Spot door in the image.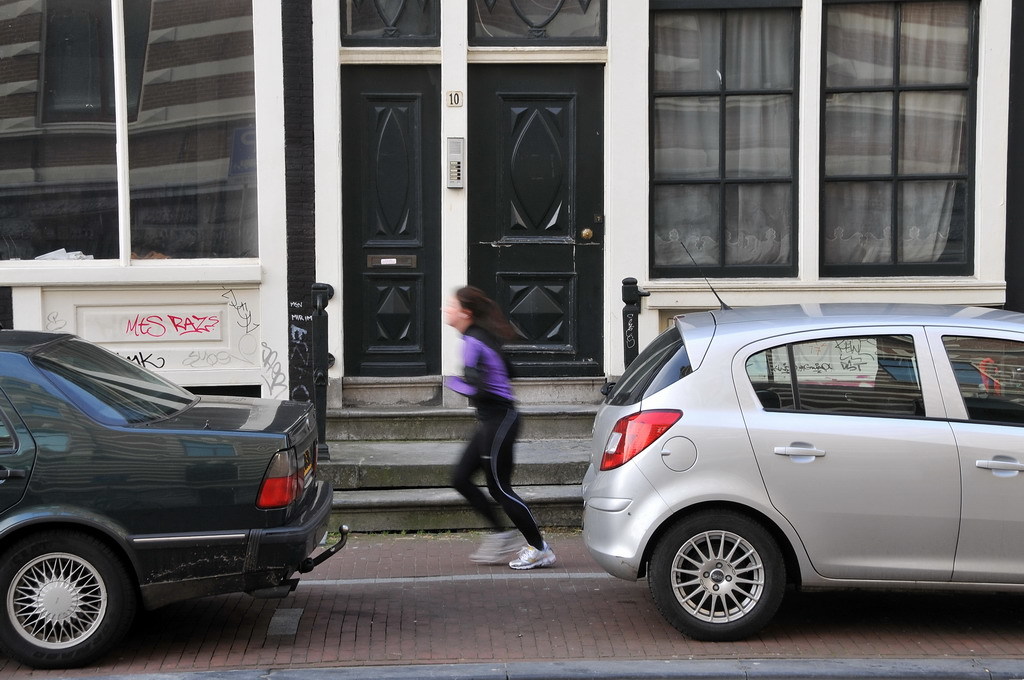
door found at (466,63,611,378).
